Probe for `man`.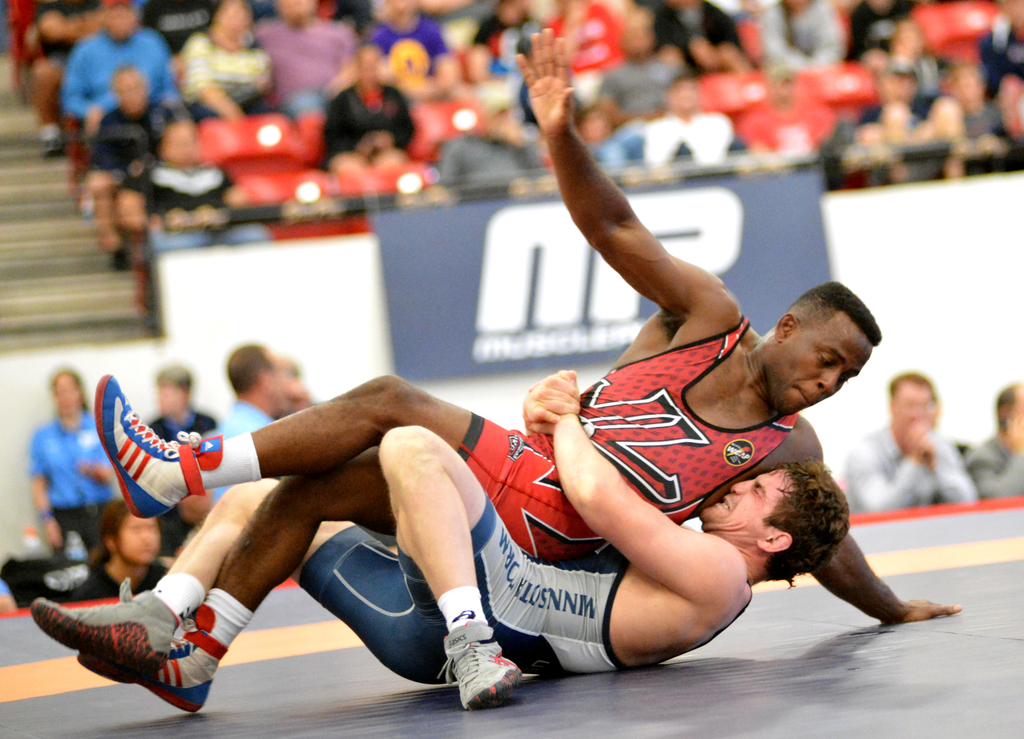
Probe result: l=28, t=368, r=852, b=710.
